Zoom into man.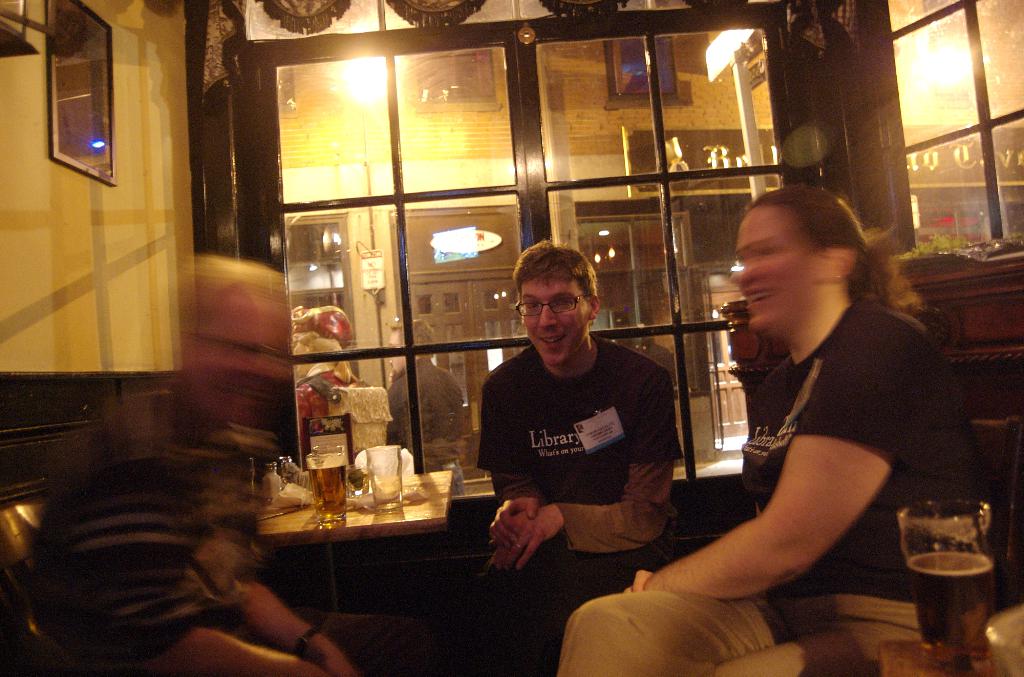
Zoom target: <bbox>453, 241, 700, 603</bbox>.
